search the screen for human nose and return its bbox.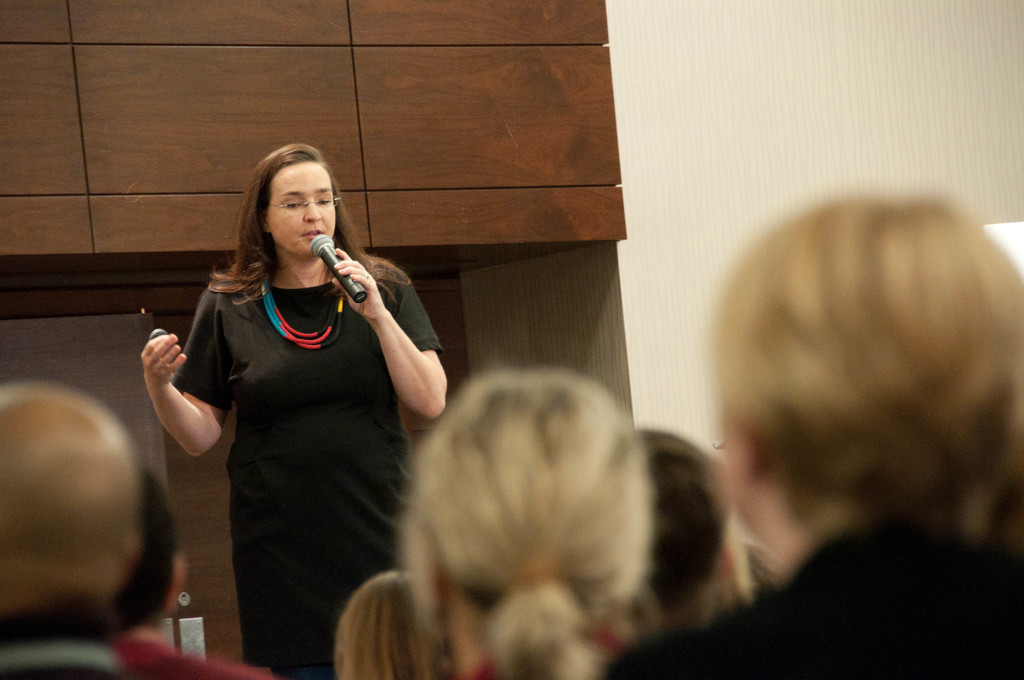
Found: 305/198/323/220.
